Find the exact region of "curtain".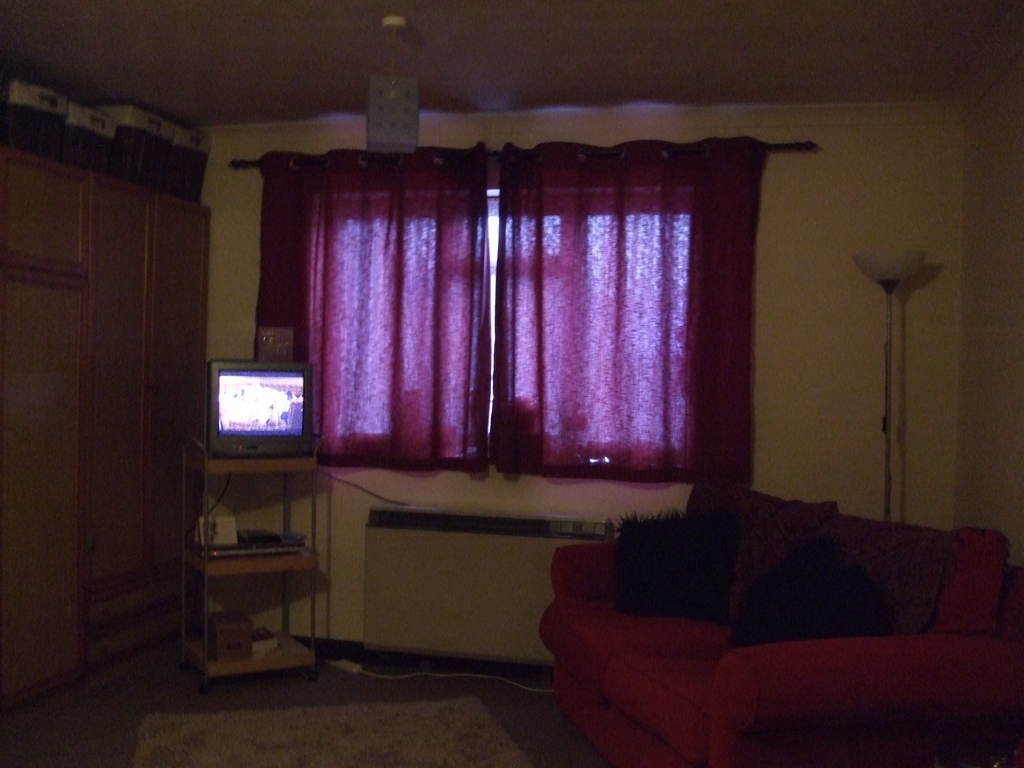
Exact region: 252,150,490,477.
